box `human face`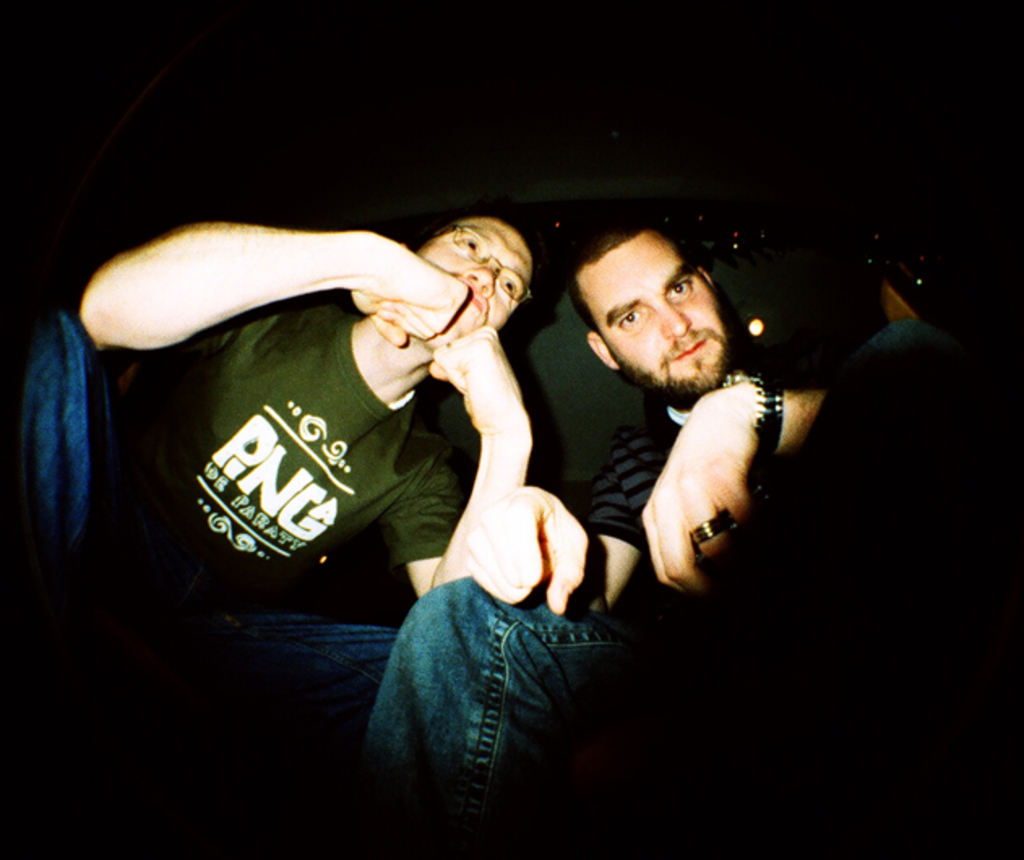
detection(417, 227, 531, 354)
